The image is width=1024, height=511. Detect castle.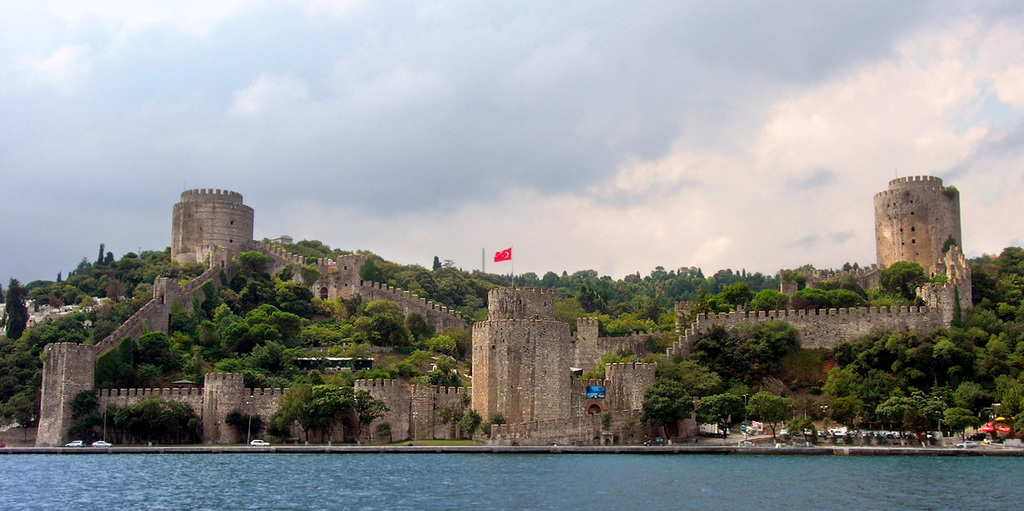
Detection: locate(470, 286, 573, 425).
